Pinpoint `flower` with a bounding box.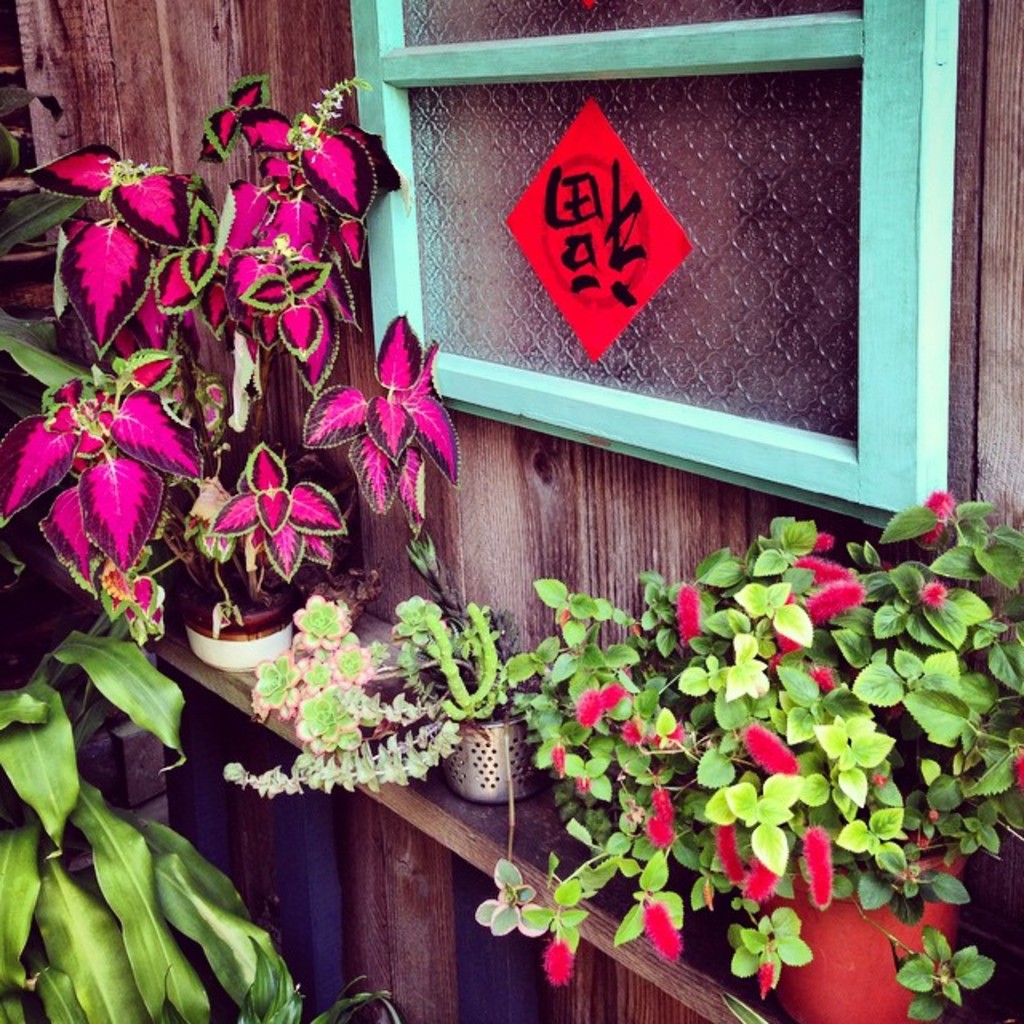
<box>718,827,747,880</box>.
